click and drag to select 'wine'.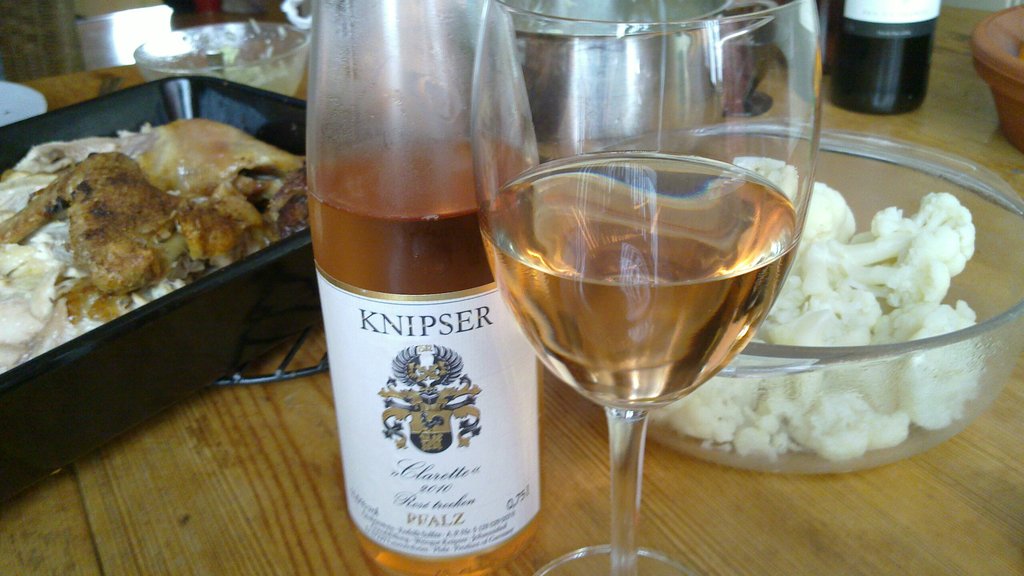
Selection: 312:137:545:575.
